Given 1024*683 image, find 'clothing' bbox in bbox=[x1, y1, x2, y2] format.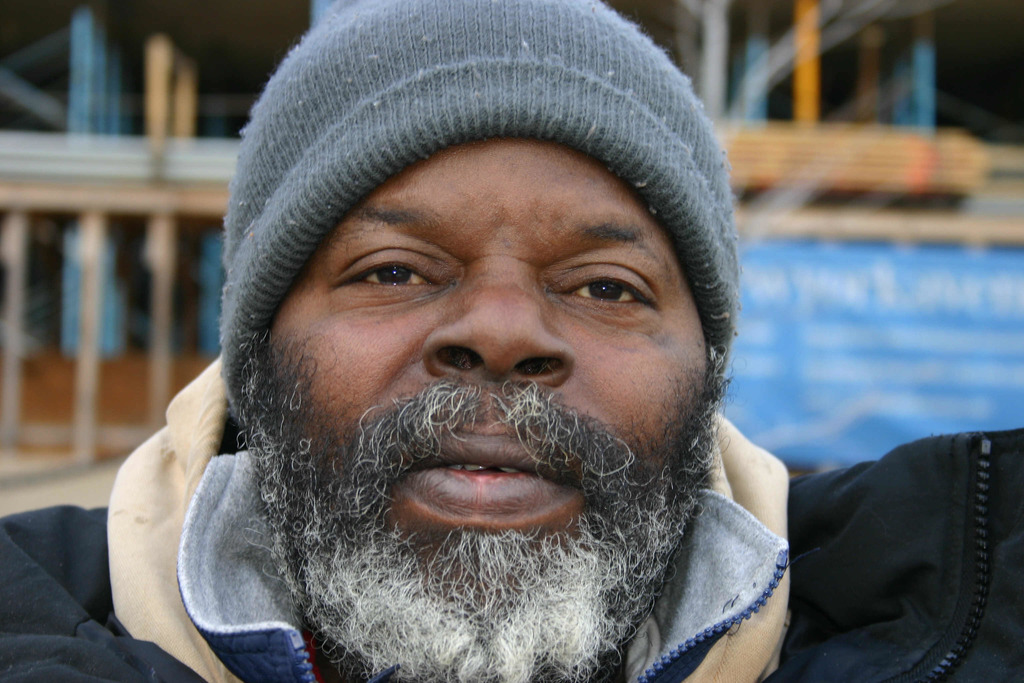
bbox=[0, 354, 1023, 682].
